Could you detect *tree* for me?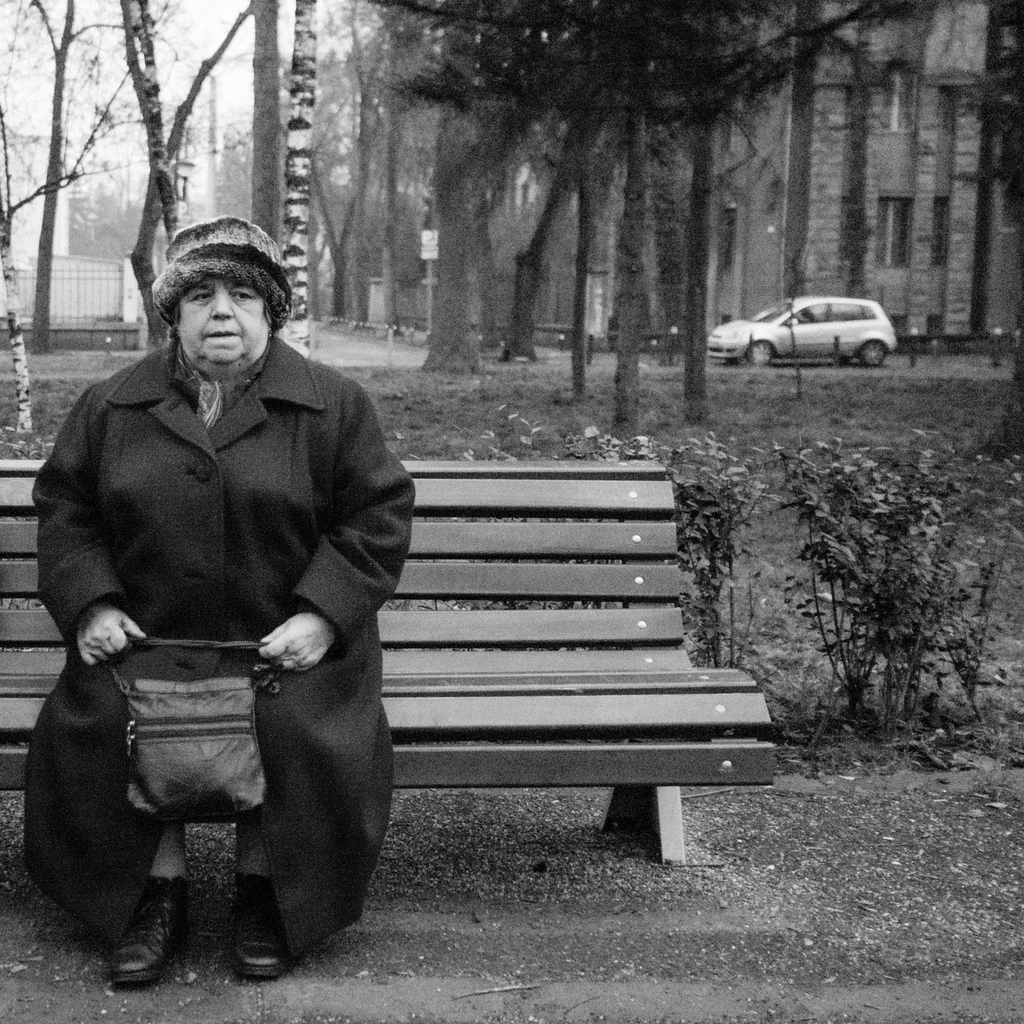
Detection result: 812:0:905:333.
